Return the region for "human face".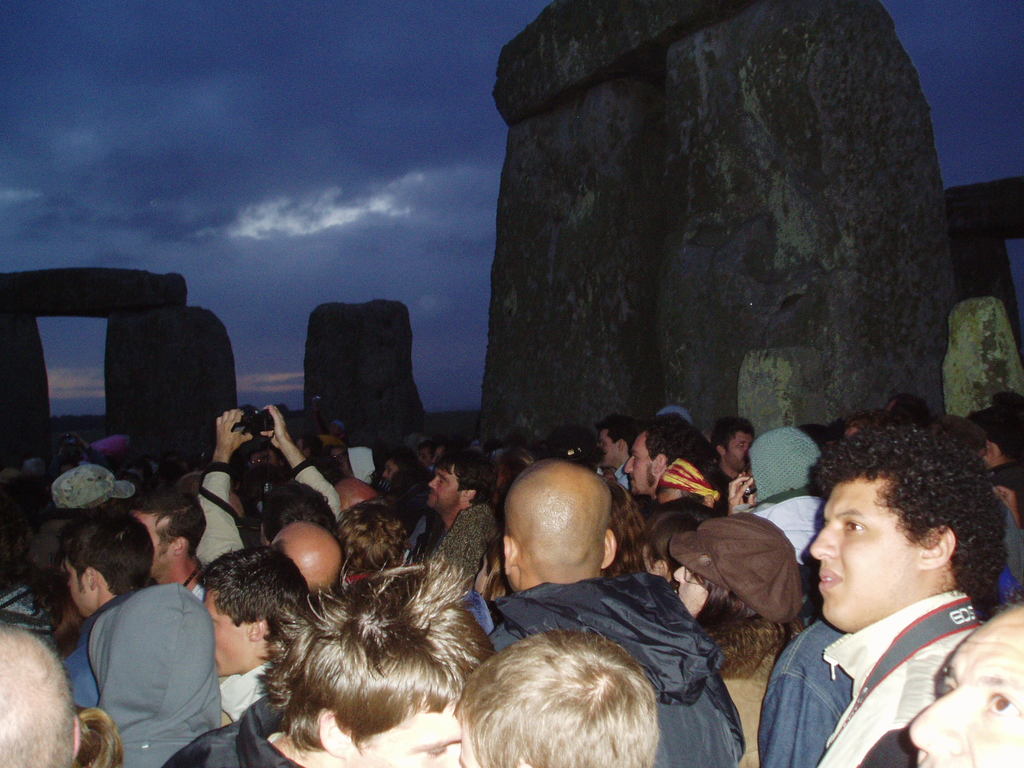
{"left": 808, "top": 474, "right": 923, "bottom": 618}.
